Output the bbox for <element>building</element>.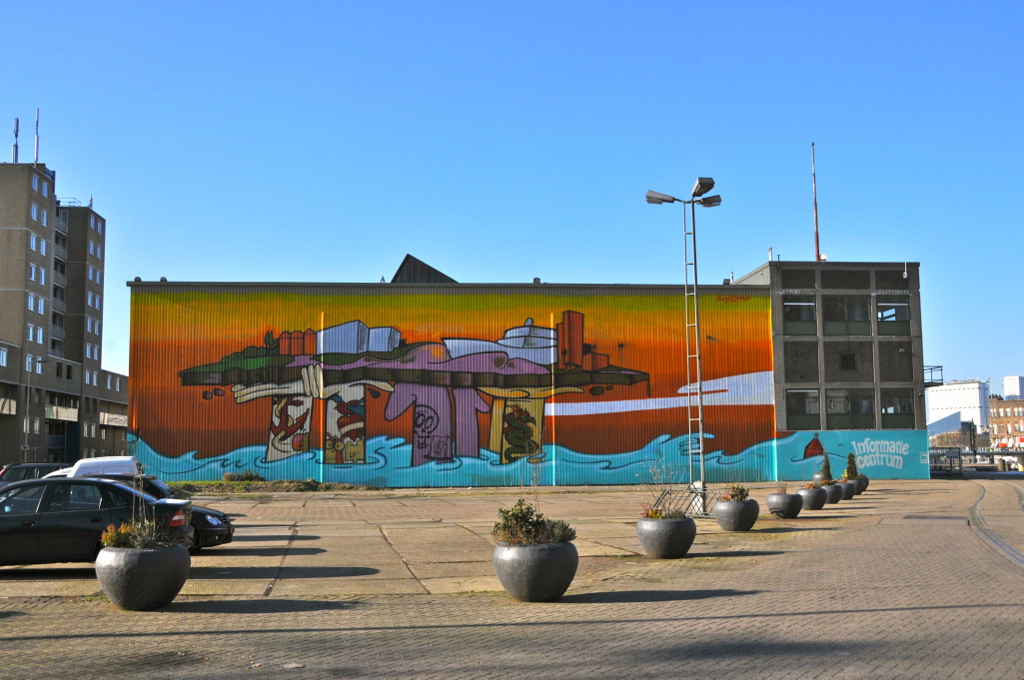
(x1=932, y1=402, x2=1023, y2=450).
